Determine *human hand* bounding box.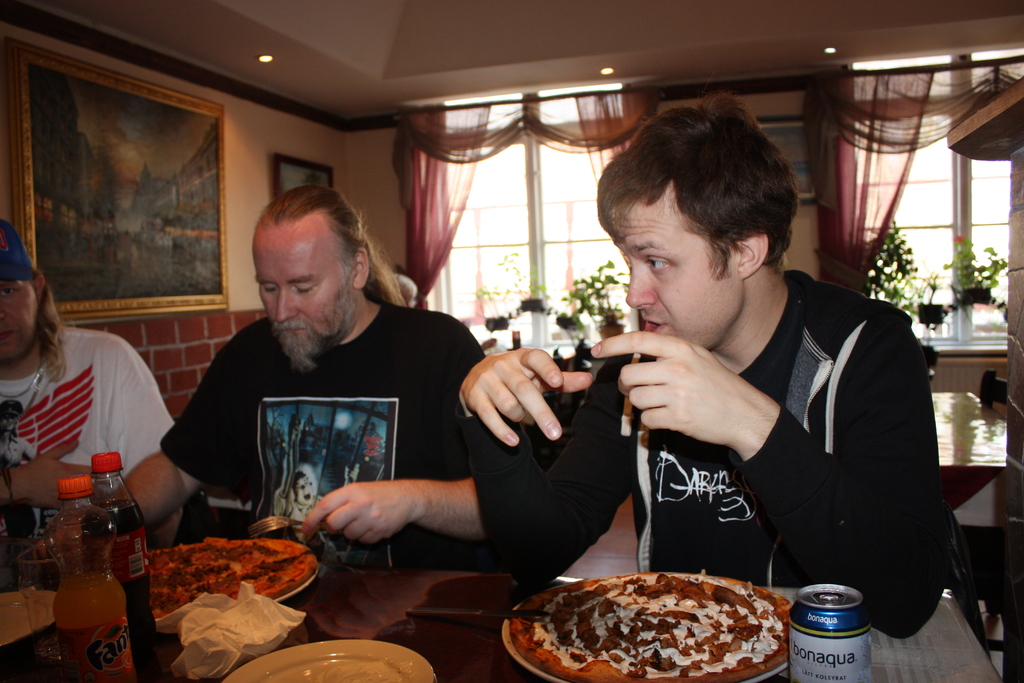
Determined: detection(29, 519, 109, 580).
